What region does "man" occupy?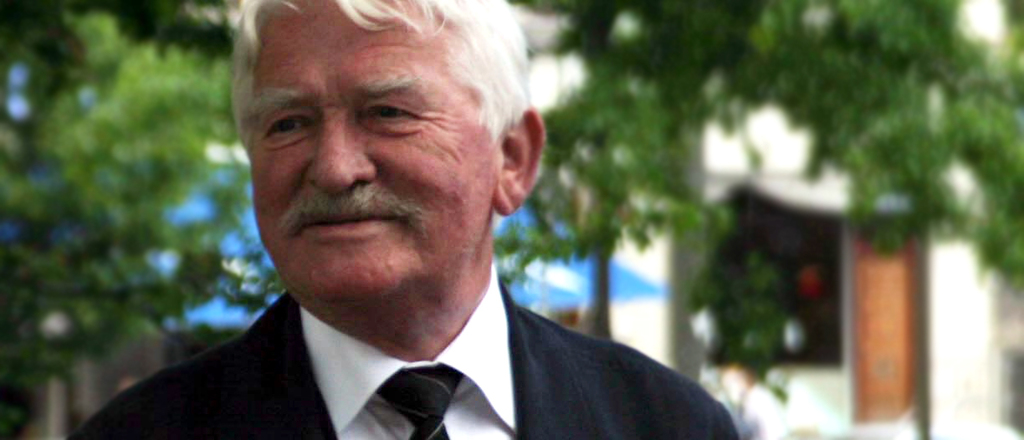
pyautogui.locateOnScreen(59, 5, 764, 439).
